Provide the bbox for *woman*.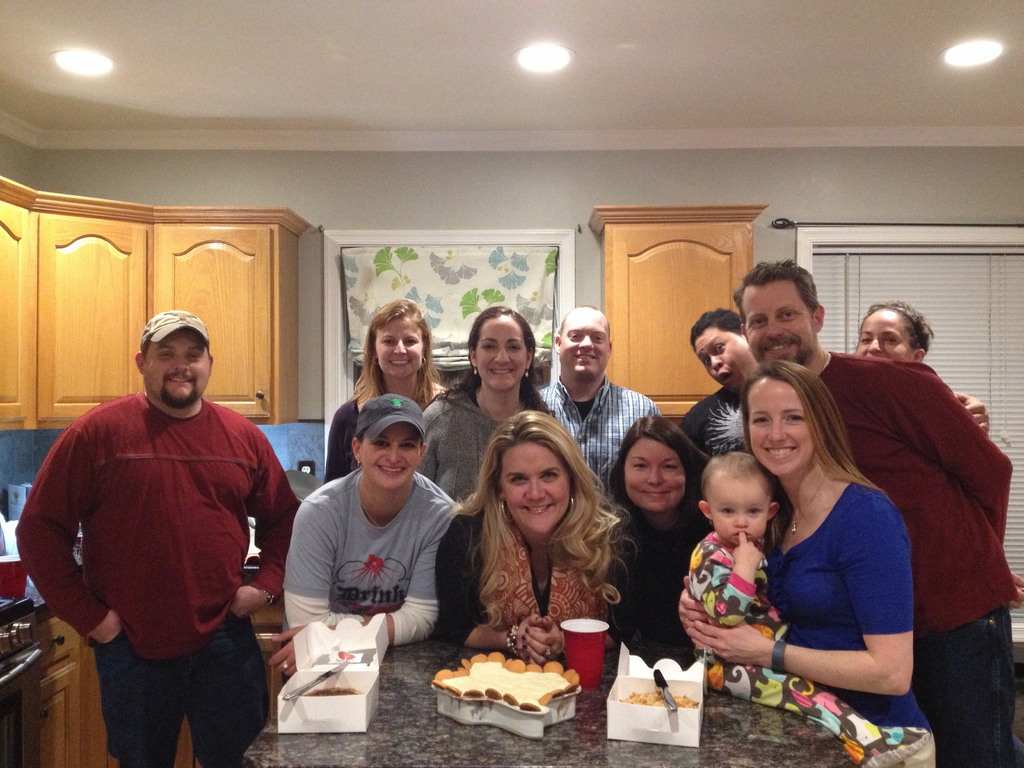
BBox(436, 425, 640, 683).
